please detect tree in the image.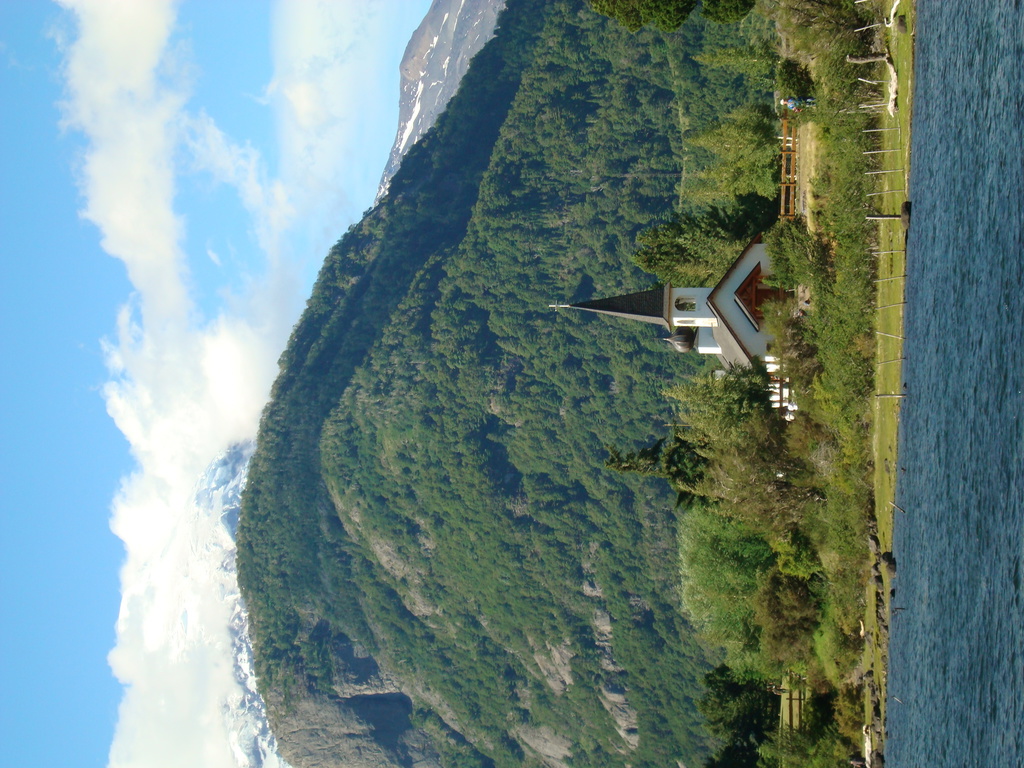
pyautogui.locateOnScreen(625, 193, 799, 281).
